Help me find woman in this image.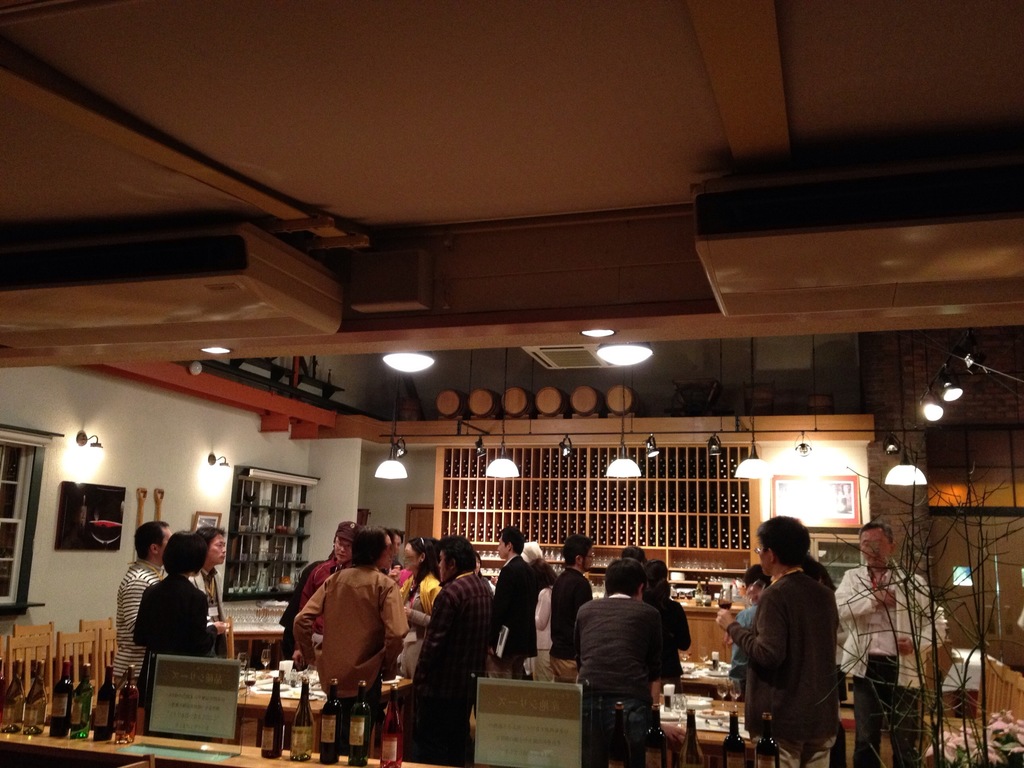
Found it: Rect(116, 527, 222, 702).
